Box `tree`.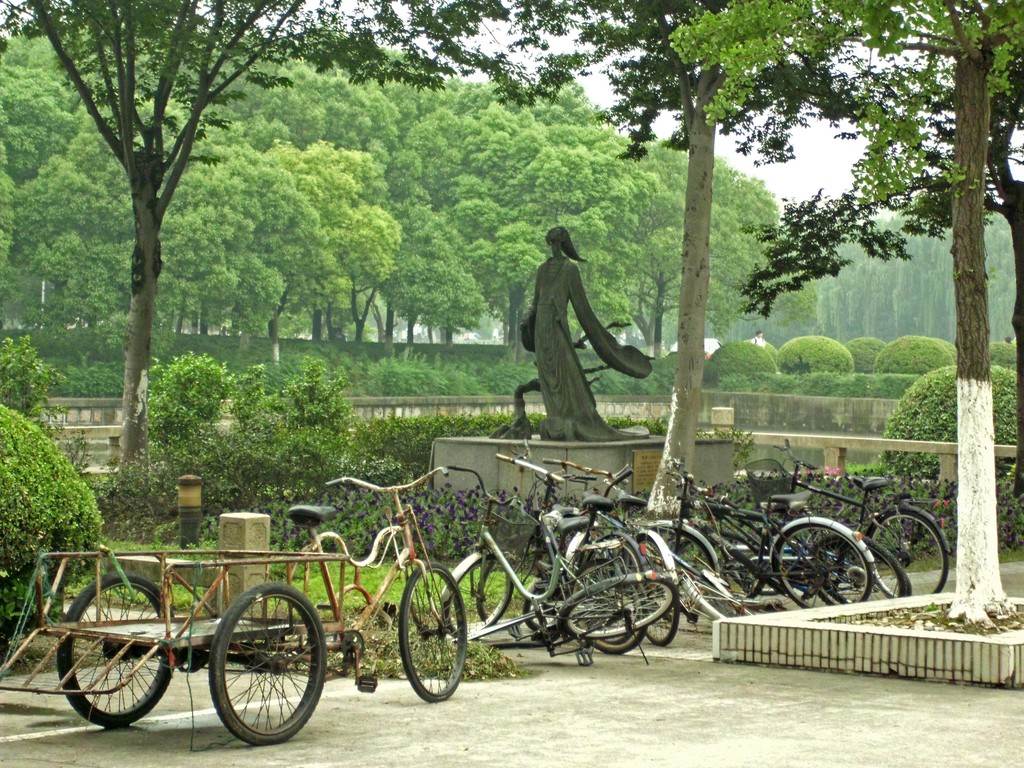
<region>0, 0, 567, 541</region>.
